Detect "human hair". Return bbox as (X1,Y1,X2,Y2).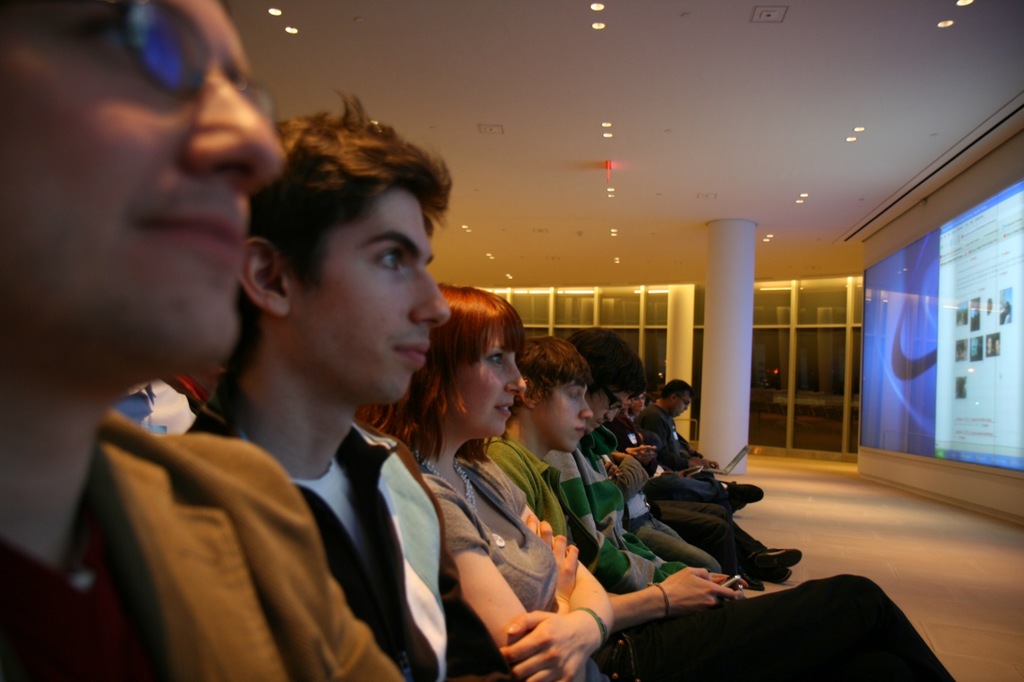
(228,99,451,367).
